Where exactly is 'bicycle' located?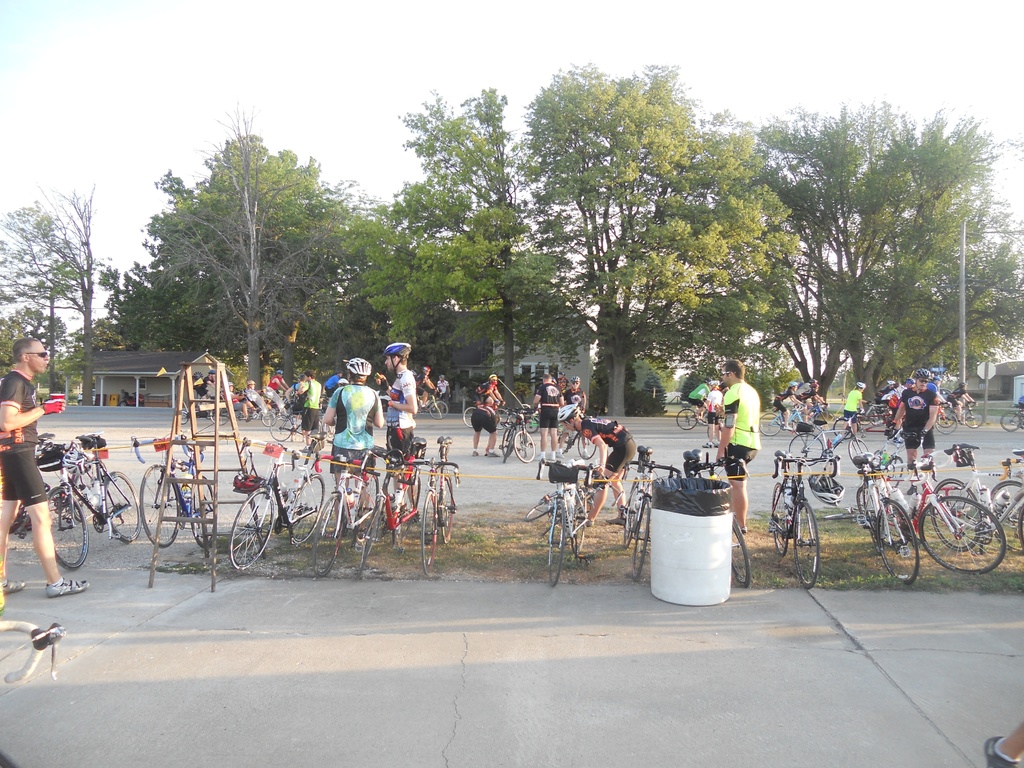
Its bounding box is bbox=[230, 436, 325, 569].
